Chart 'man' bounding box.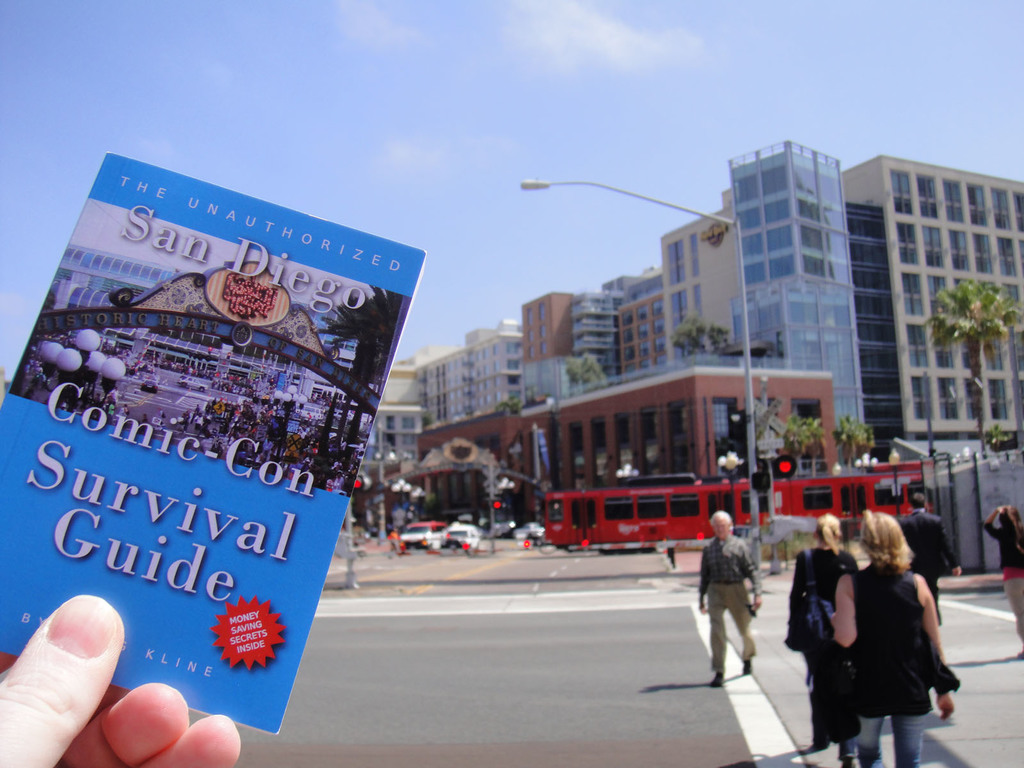
Charted: <bbox>888, 492, 966, 623</bbox>.
